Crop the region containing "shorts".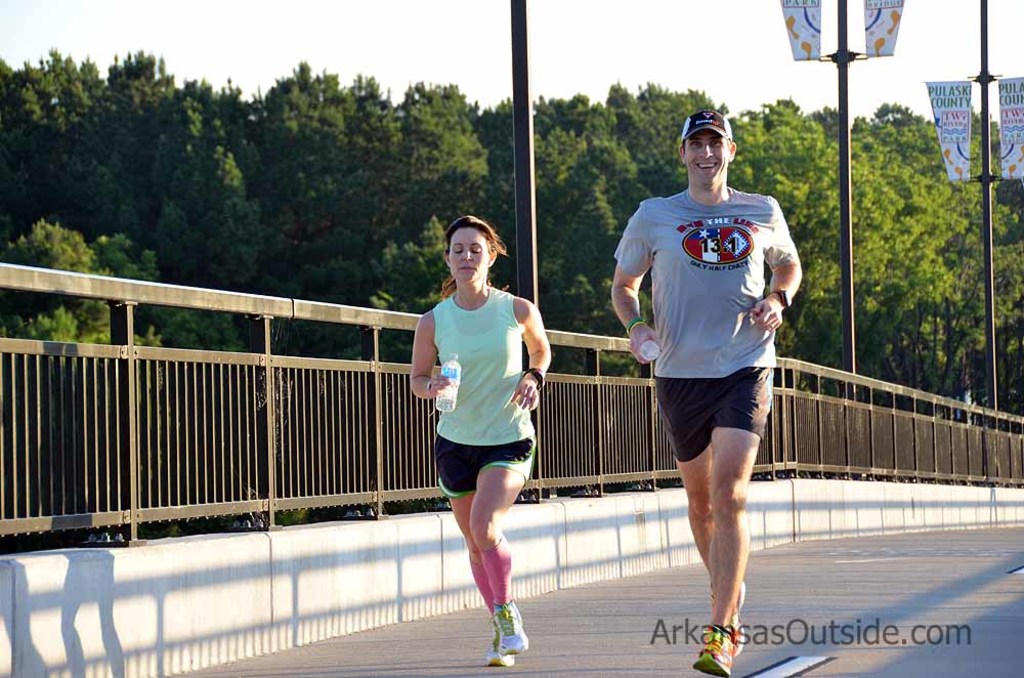
Crop region: <box>434,433,541,498</box>.
